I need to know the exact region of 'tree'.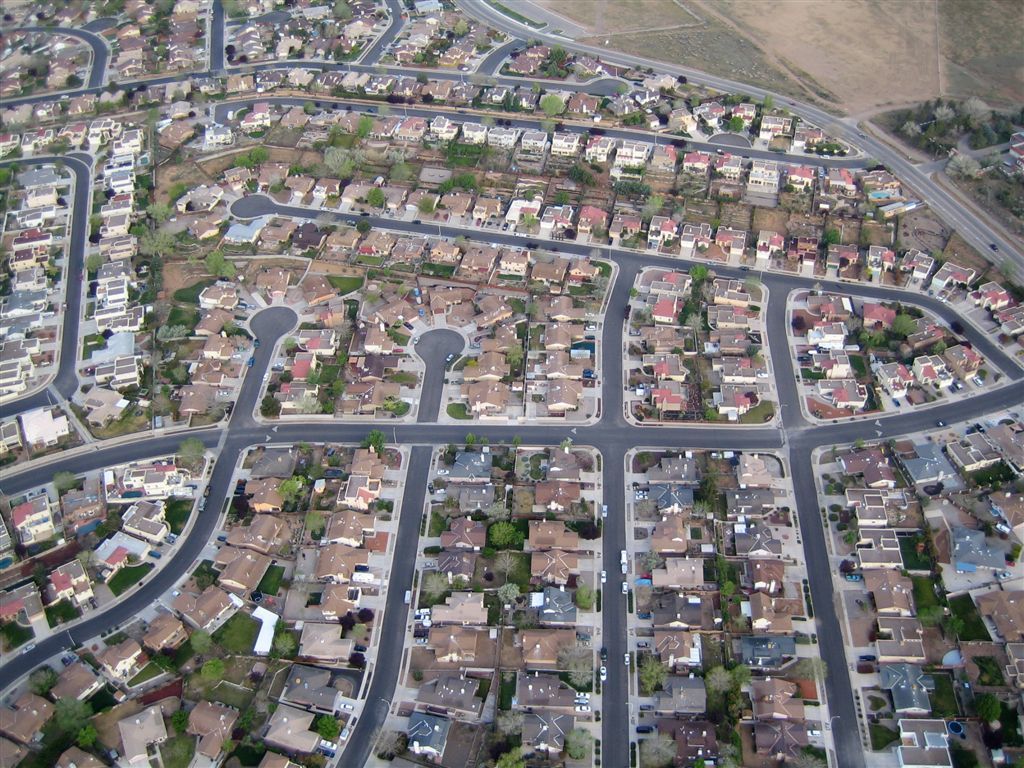
Region: region(199, 659, 228, 683).
